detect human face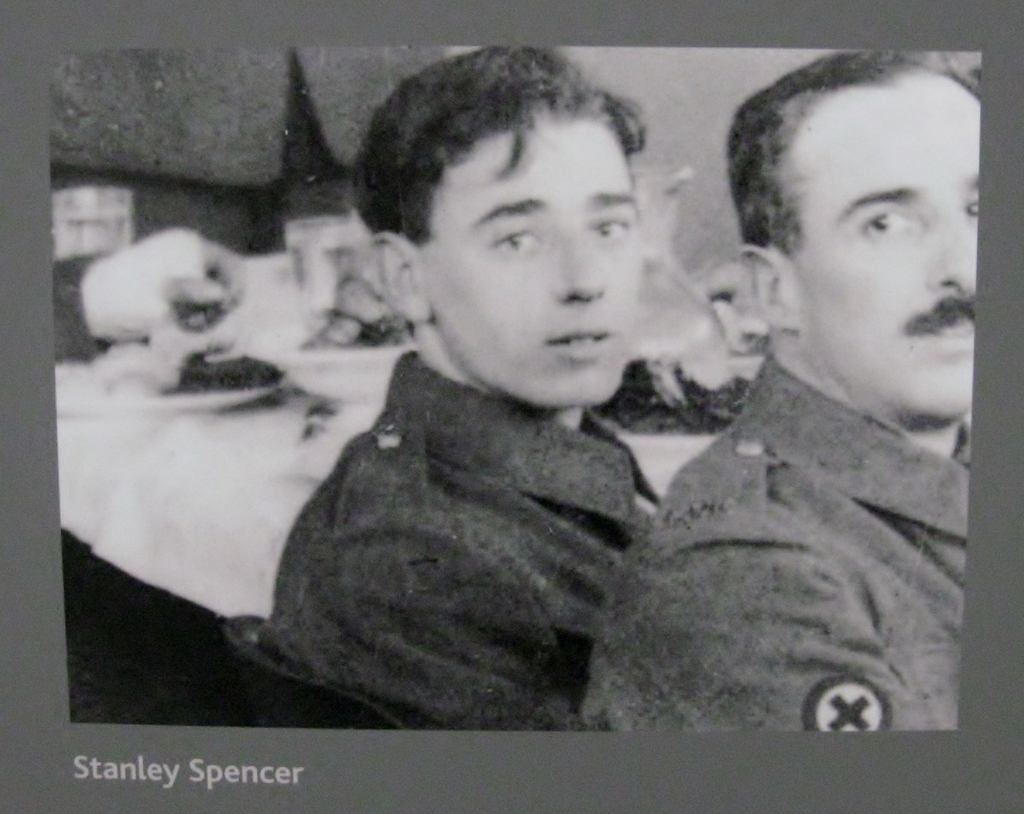
783, 70, 981, 431
